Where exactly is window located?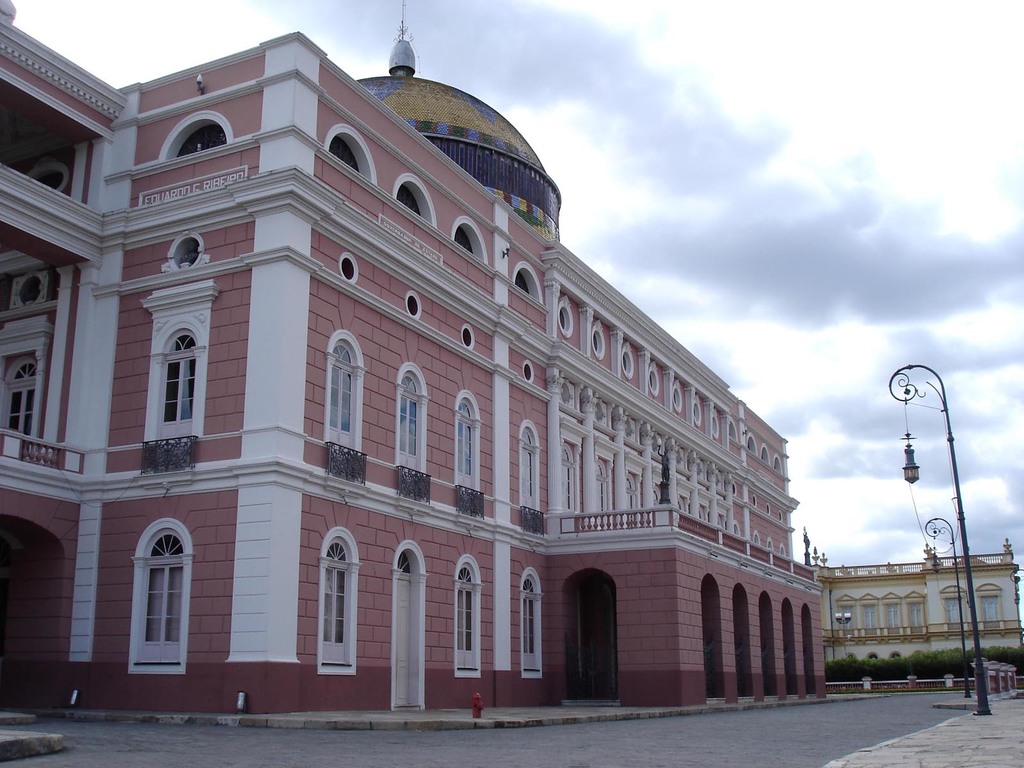
Its bounding box is bbox=(522, 574, 541, 675).
